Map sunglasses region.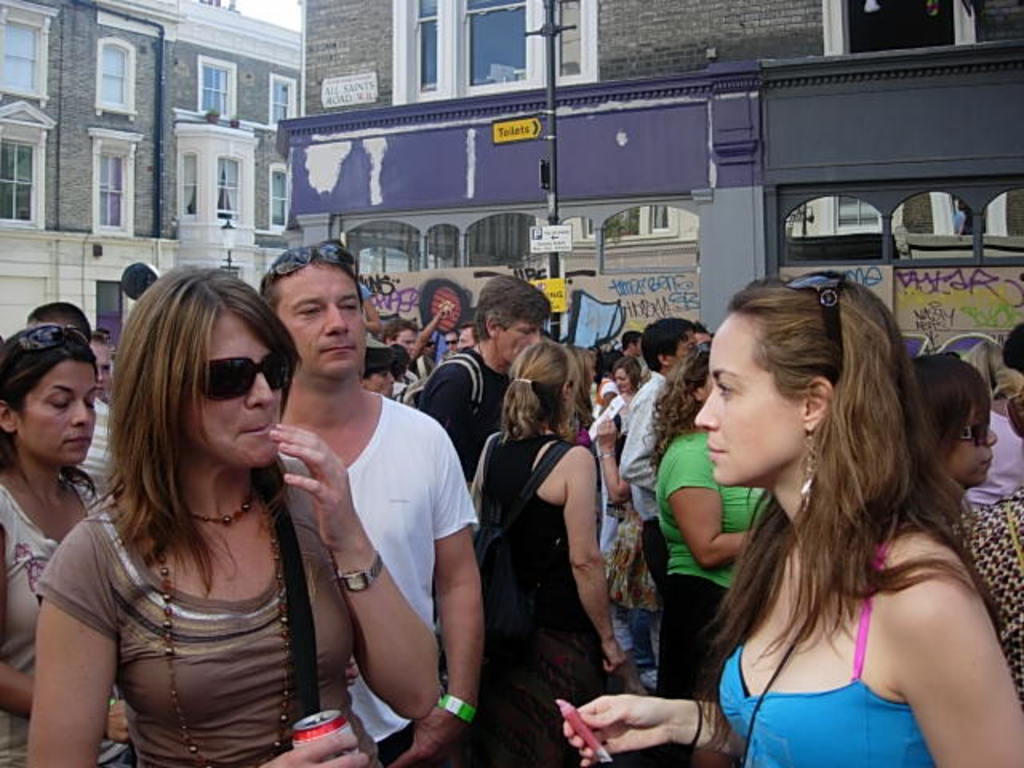
Mapped to left=6, top=325, right=83, bottom=344.
